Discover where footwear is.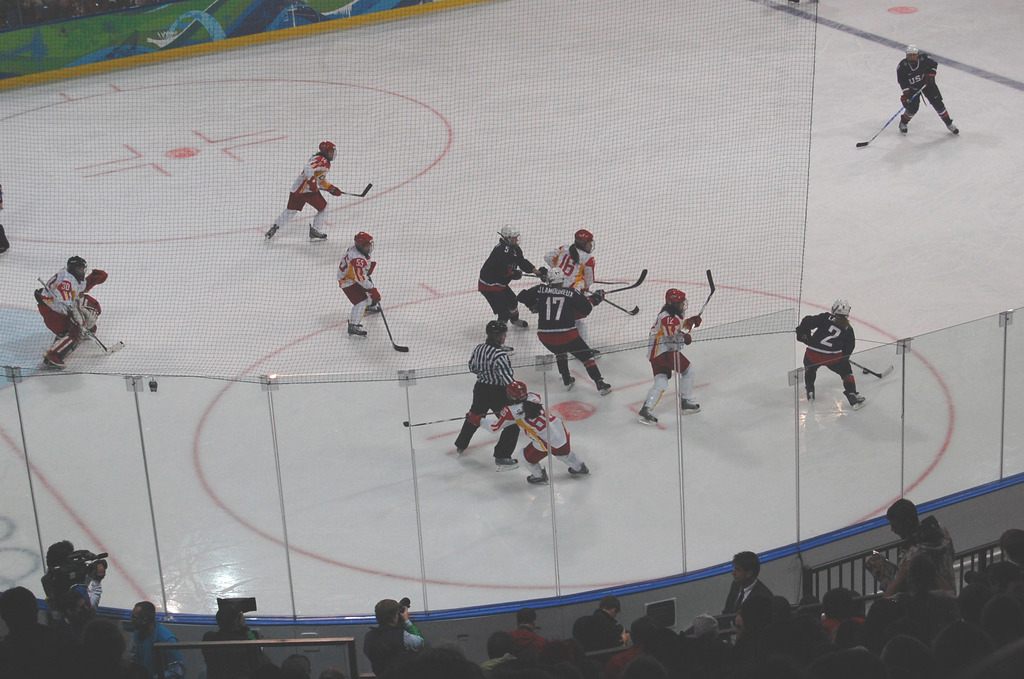
Discovered at x1=594 y1=379 x2=610 y2=392.
